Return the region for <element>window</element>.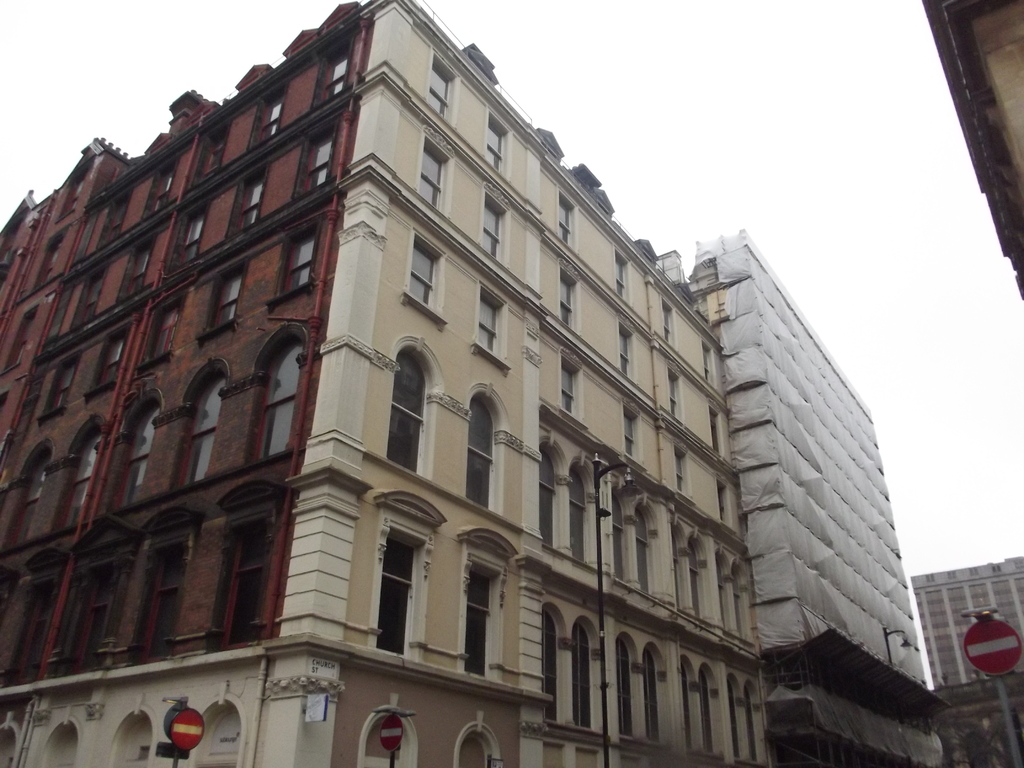
crop(451, 718, 504, 767).
